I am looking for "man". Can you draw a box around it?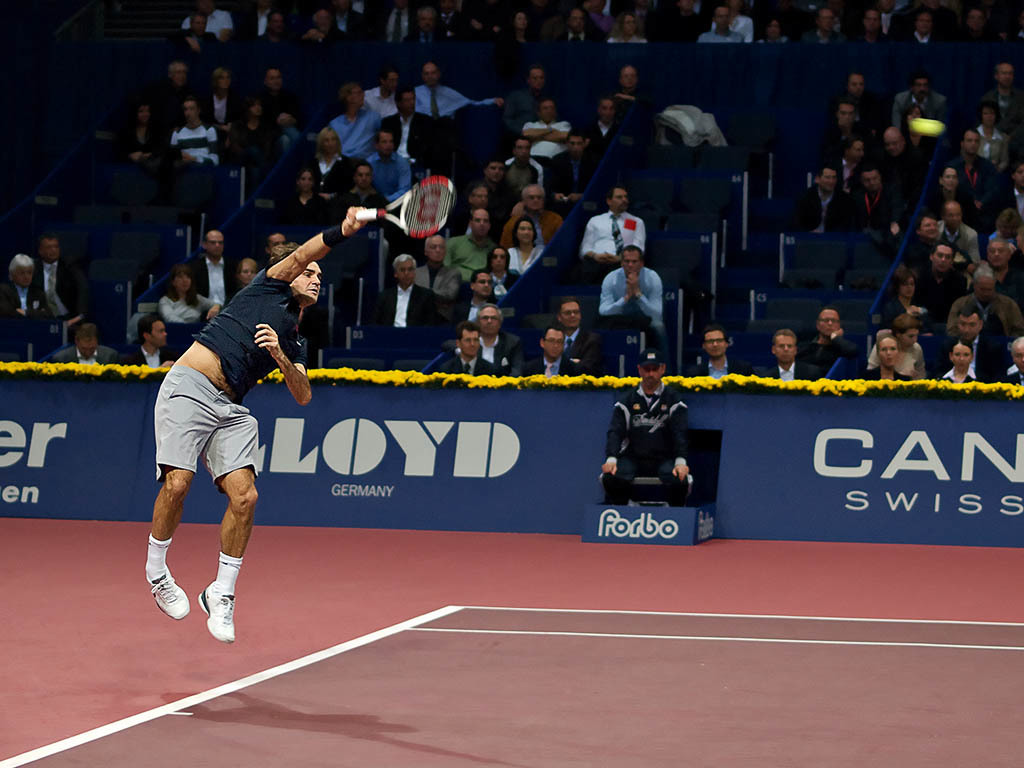
Sure, the bounding box is <box>427,313,502,375</box>.
